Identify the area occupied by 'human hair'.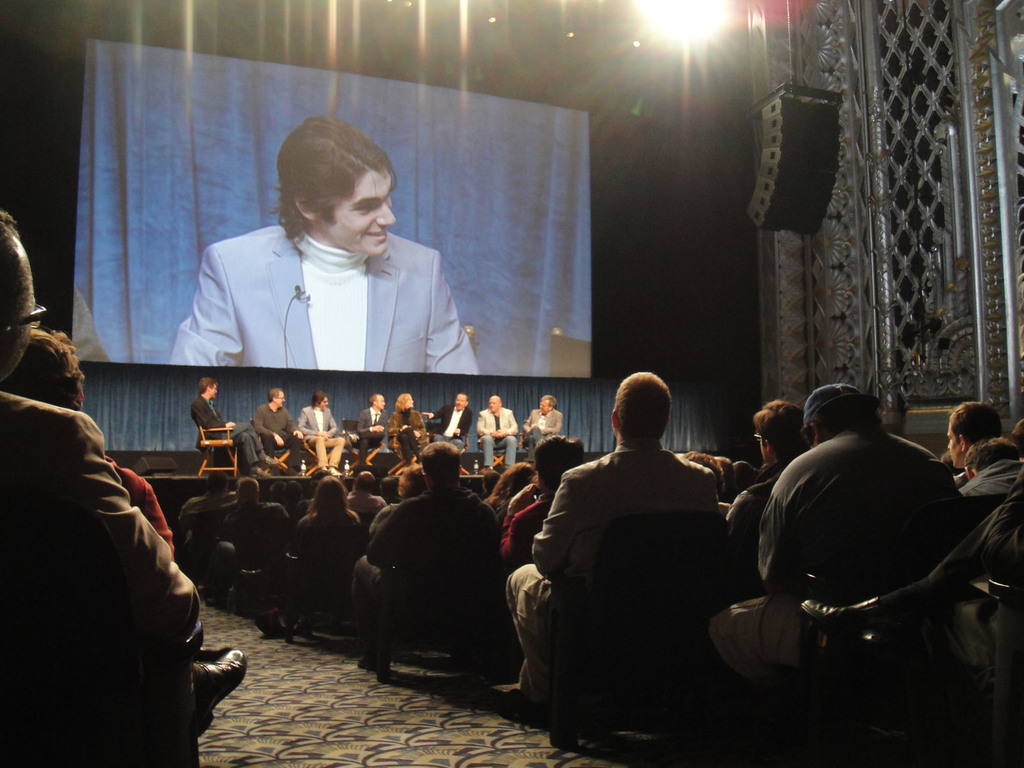
Area: box(733, 460, 753, 488).
